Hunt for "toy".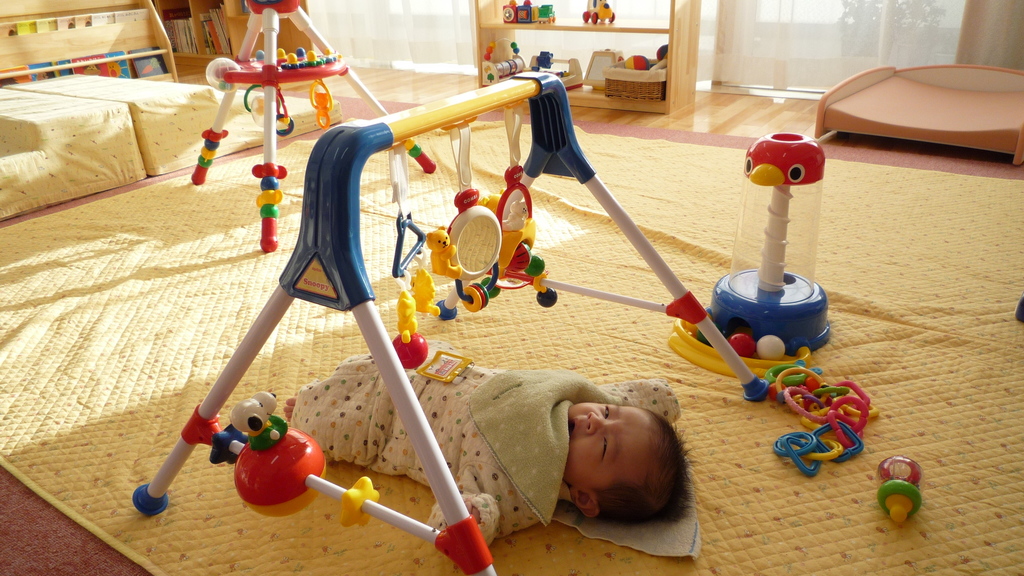
Hunted down at box=[211, 377, 310, 497].
